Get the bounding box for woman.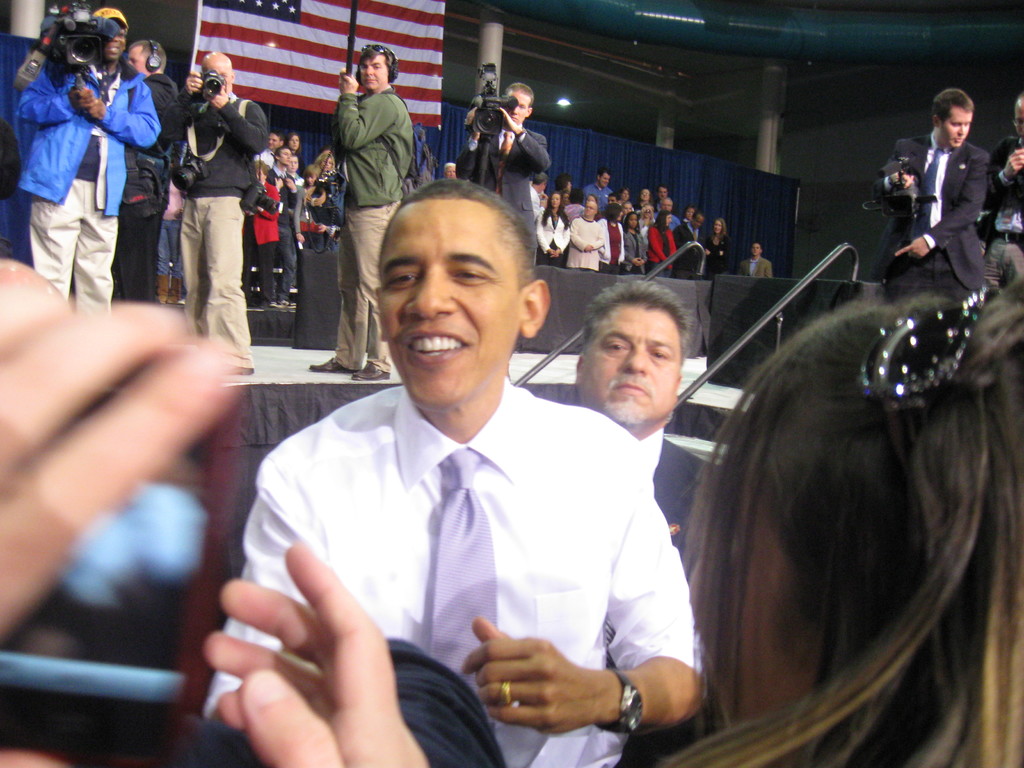
(x1=744, y1=234, x2=768, y2=284).
